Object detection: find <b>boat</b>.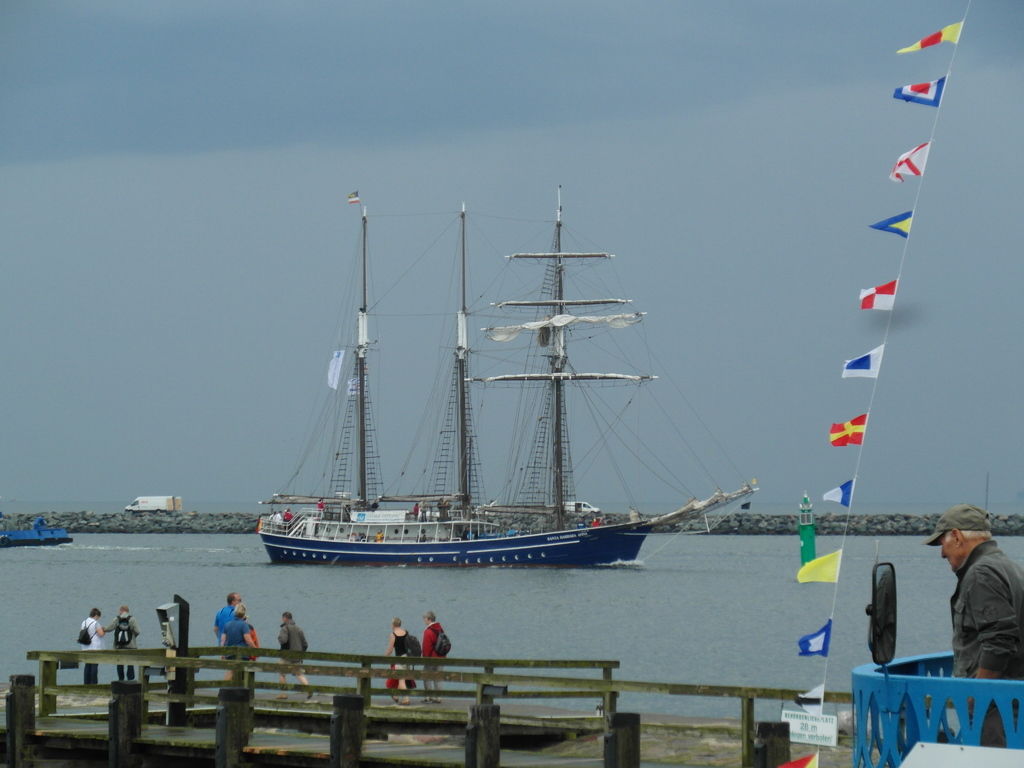
pyautogui.locateOnScreen(246, 194, 785, 625).
